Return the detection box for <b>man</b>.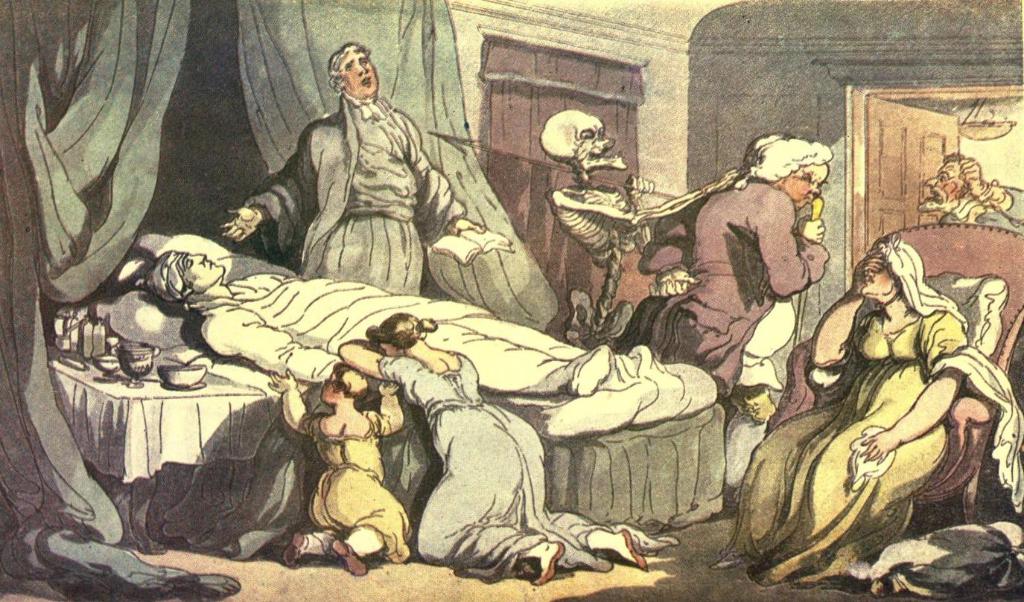
228,47,518,307.
